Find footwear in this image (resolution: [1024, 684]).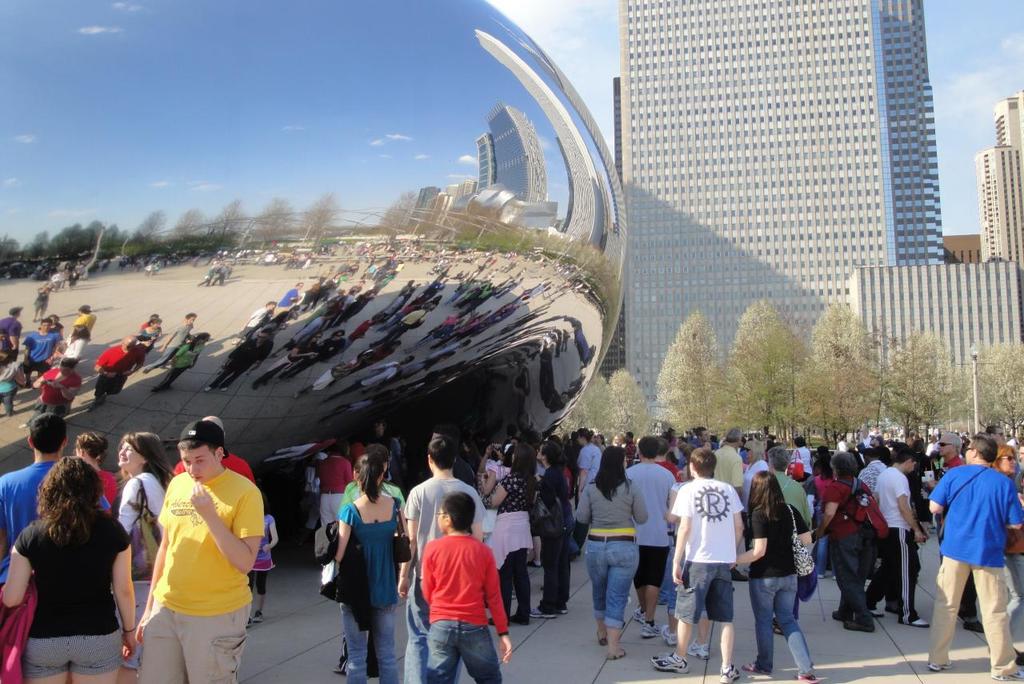
254/607/262/621.
